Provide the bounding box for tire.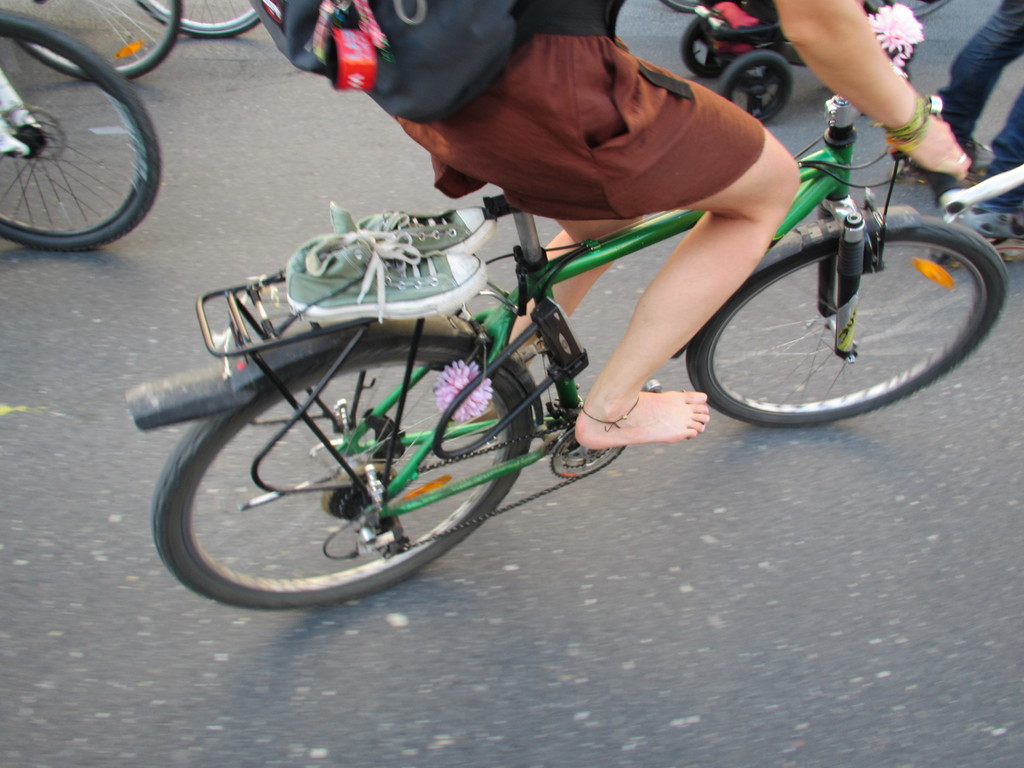
bbox=(713, 48, 794, 125).
